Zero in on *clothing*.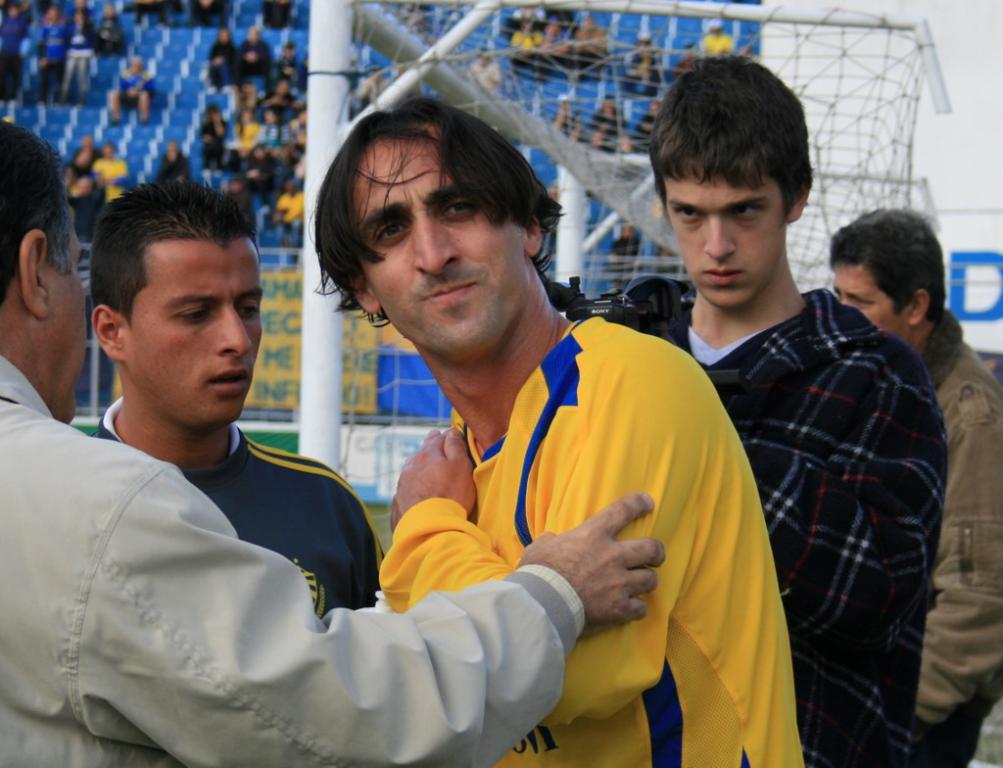
Zeroed in: 0:358:587:767.
